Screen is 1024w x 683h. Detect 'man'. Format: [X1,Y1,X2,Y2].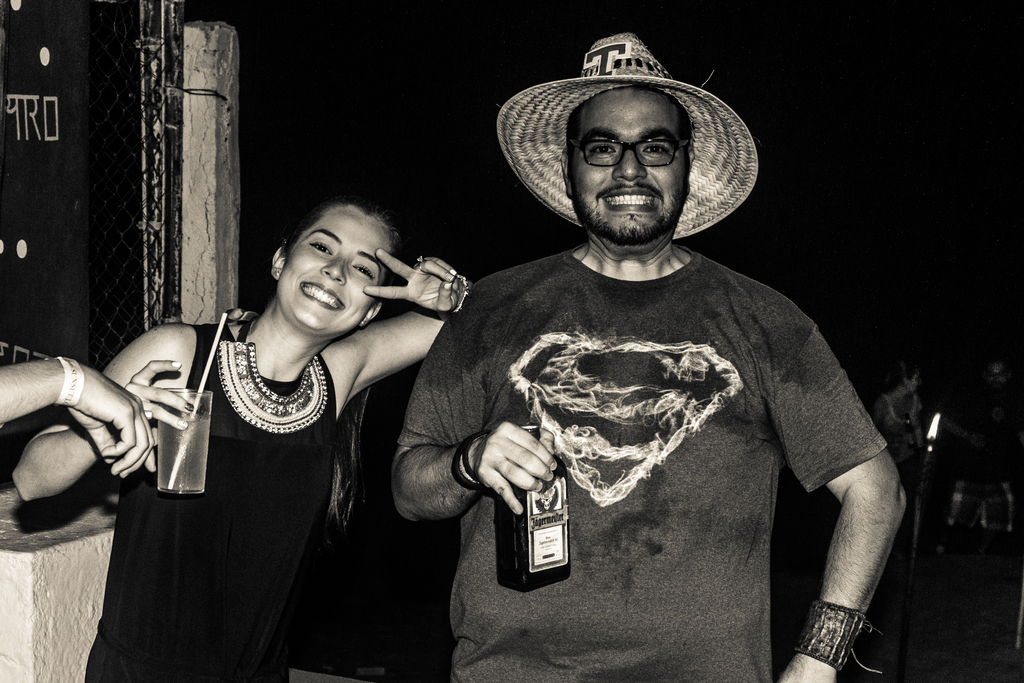
[371,31,931,682].
